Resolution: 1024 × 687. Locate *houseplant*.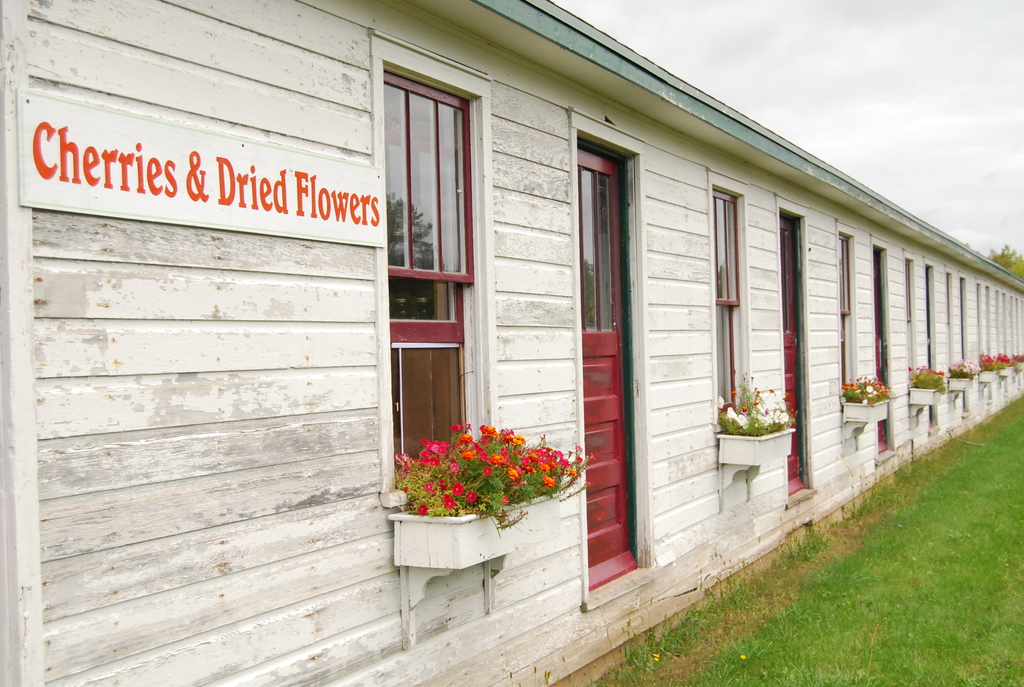
(x1=831, y1=370, x2=895, y2=425).
